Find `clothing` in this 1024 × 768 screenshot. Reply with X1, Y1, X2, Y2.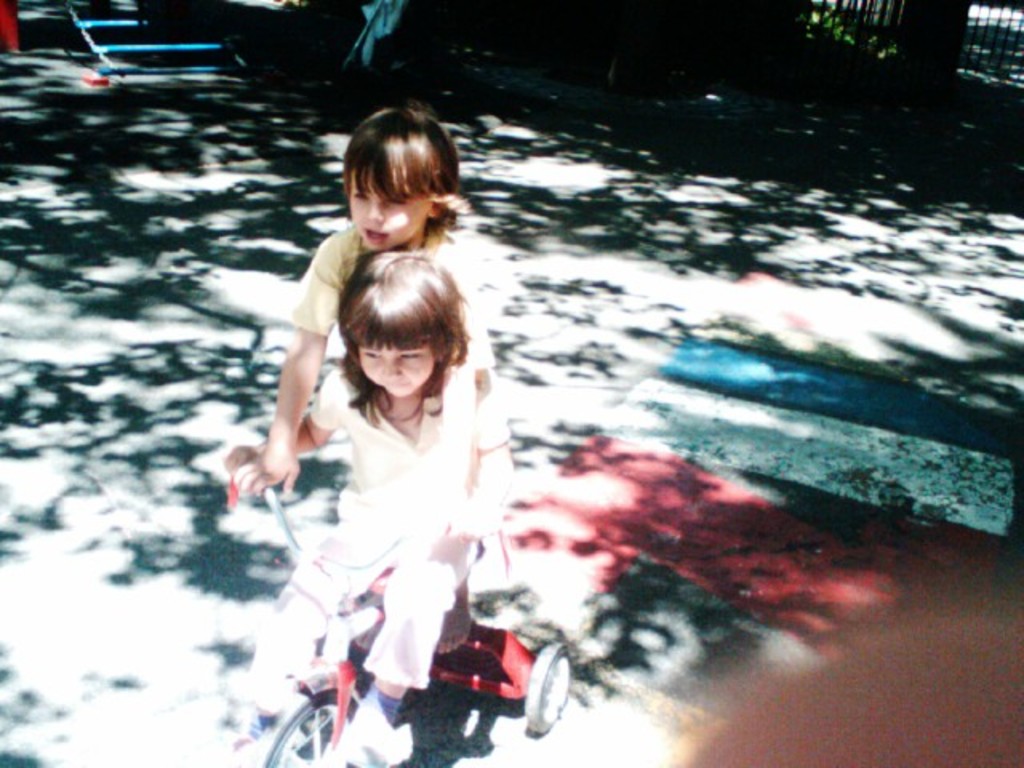
307, 366, 510, 690.
